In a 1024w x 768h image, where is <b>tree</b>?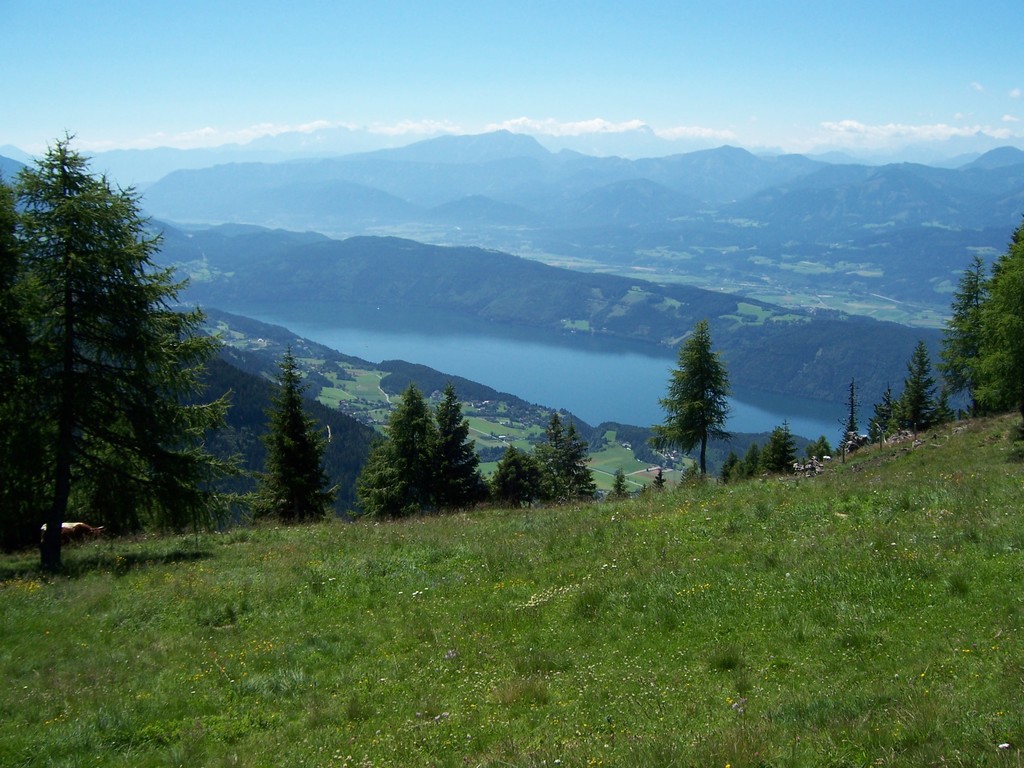
x1=837, y1=372, x2=861, y2=456.
